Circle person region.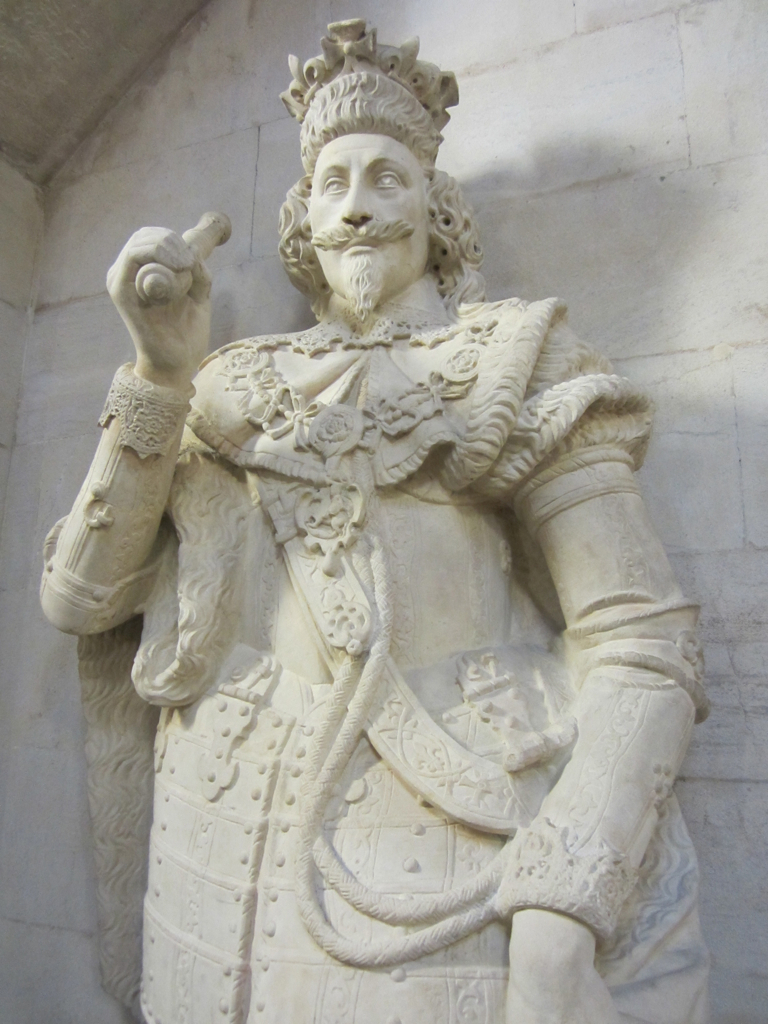
Region: [37,72,706,1023].
